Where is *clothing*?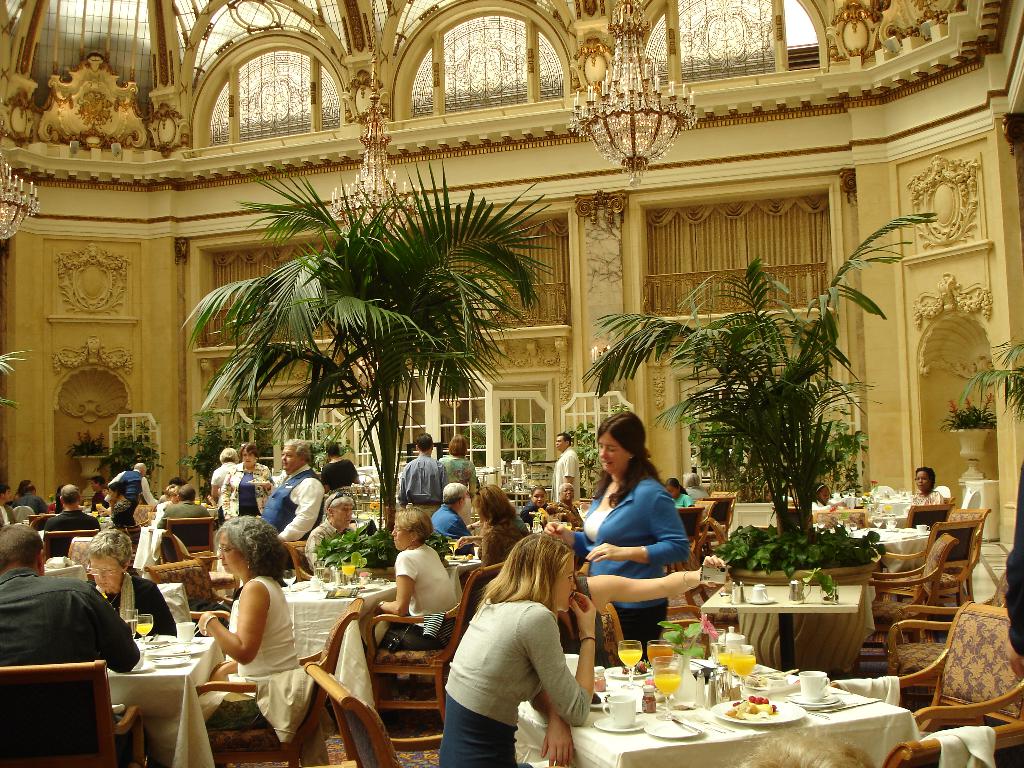
399/457/435/543.
